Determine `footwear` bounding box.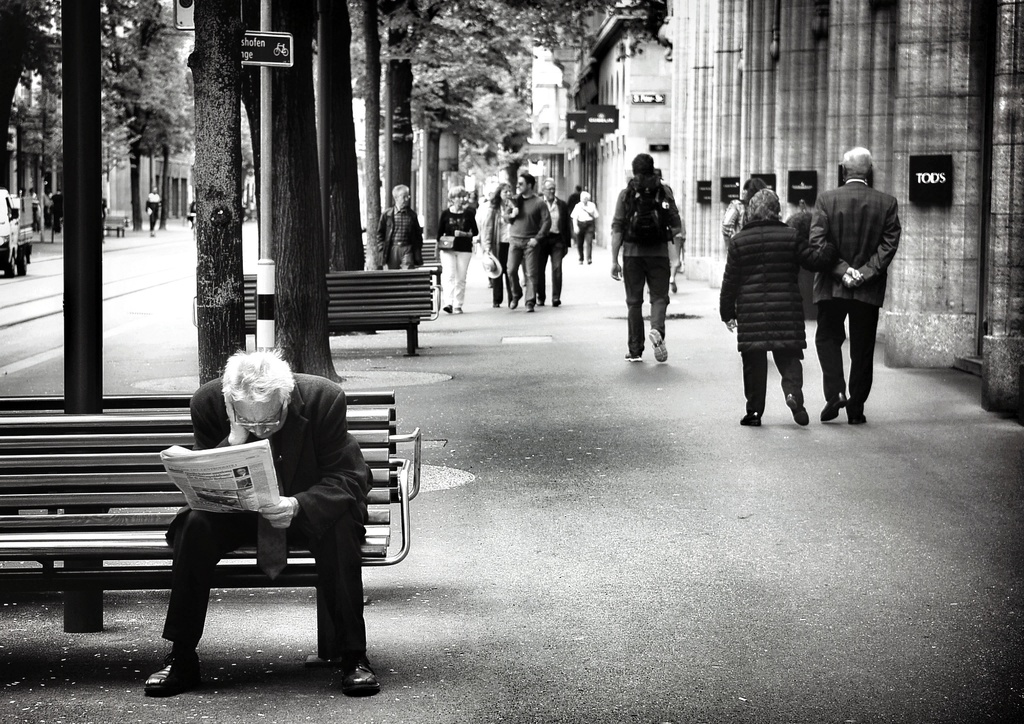
Determined: {"x1": 145, "y1": 653, "x2": 202, "y2": 696}.
